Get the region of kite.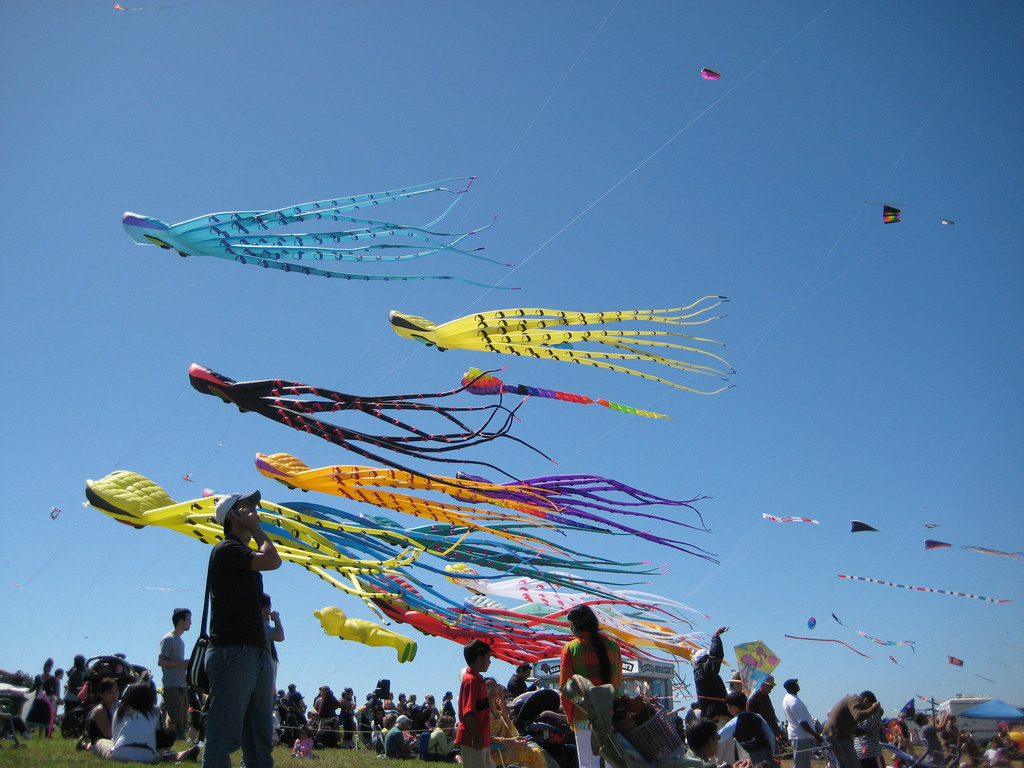
bbox=[923, 539, 1023, 561].
